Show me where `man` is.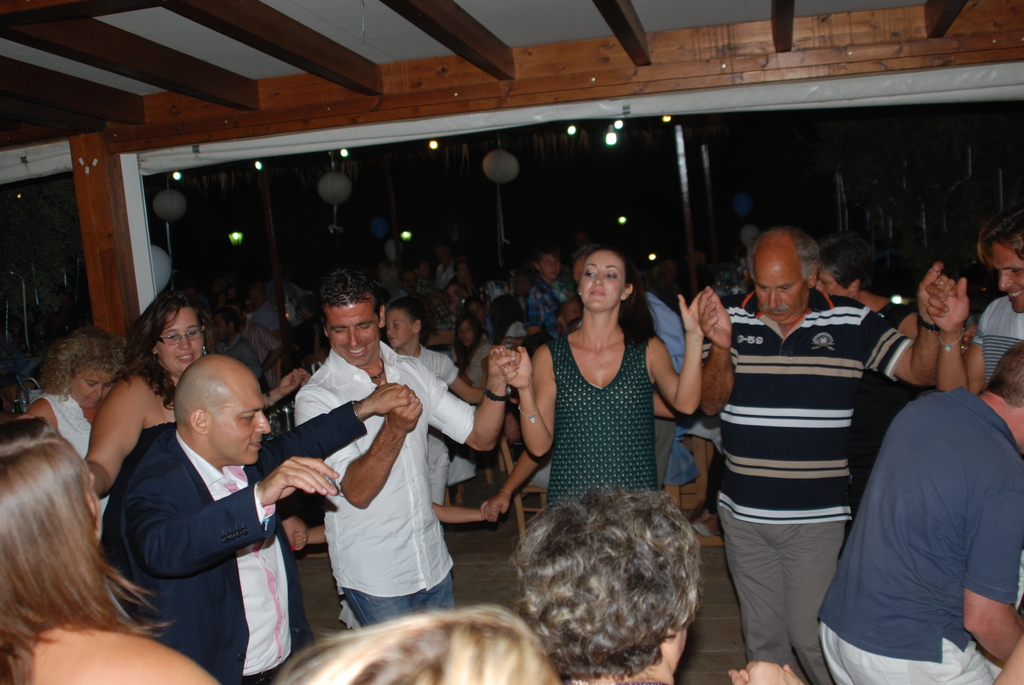
`man` is at {"x1": 294, "y1": 264, "x2": 522, "y2": 634}.
